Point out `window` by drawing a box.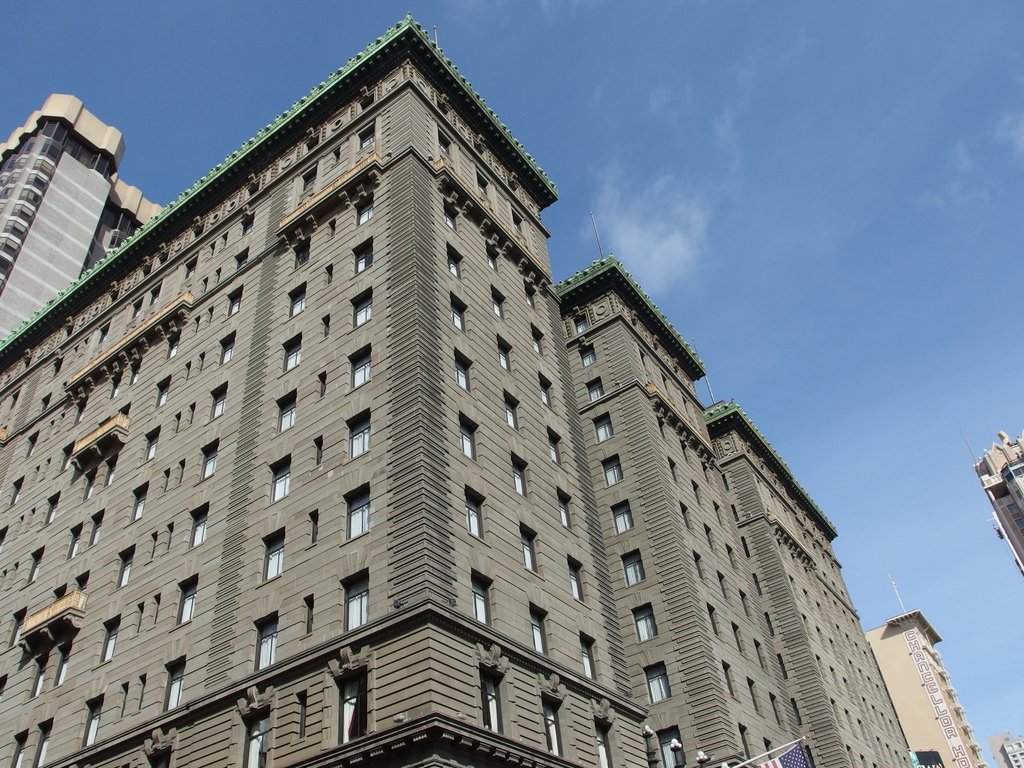
bbox(177, 580, 197, 623).
